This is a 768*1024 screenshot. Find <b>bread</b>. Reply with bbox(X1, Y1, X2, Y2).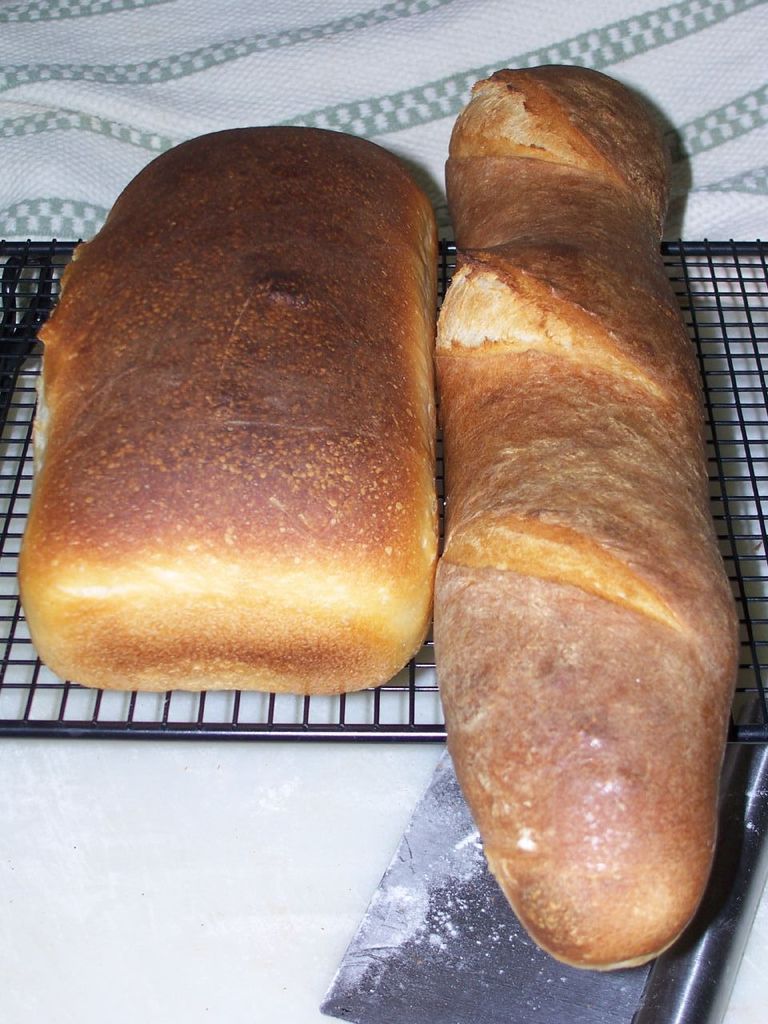
bbox(21, 134, 442, 695).
